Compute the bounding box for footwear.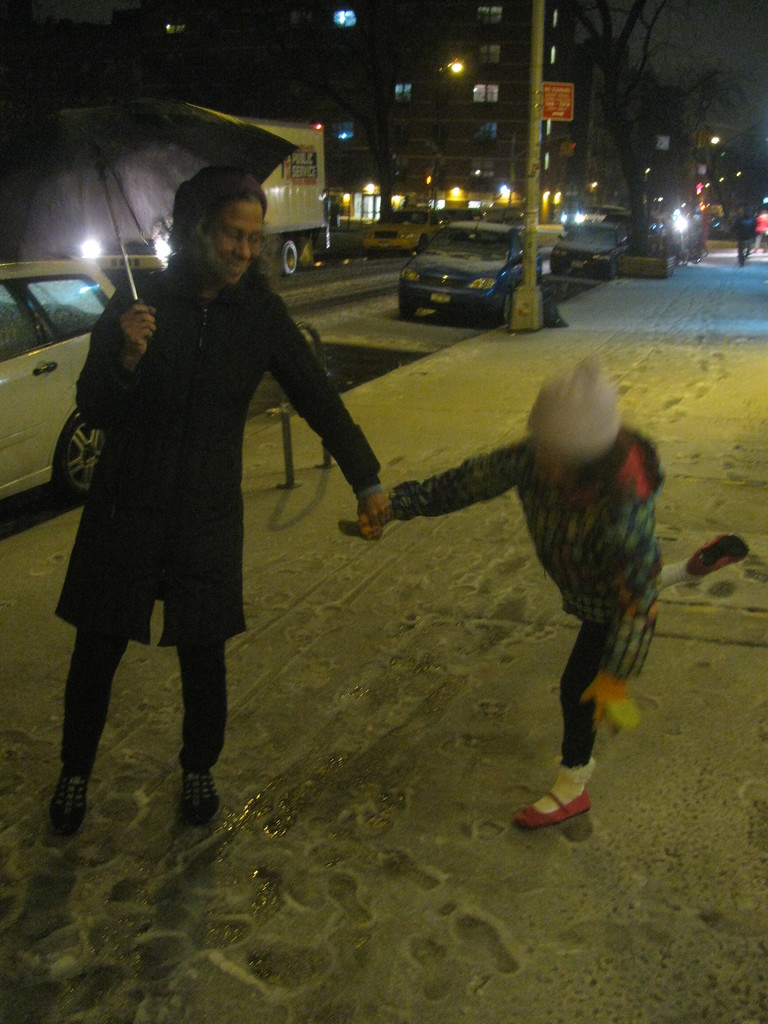
bbox=(46, 771, 88, 843).
